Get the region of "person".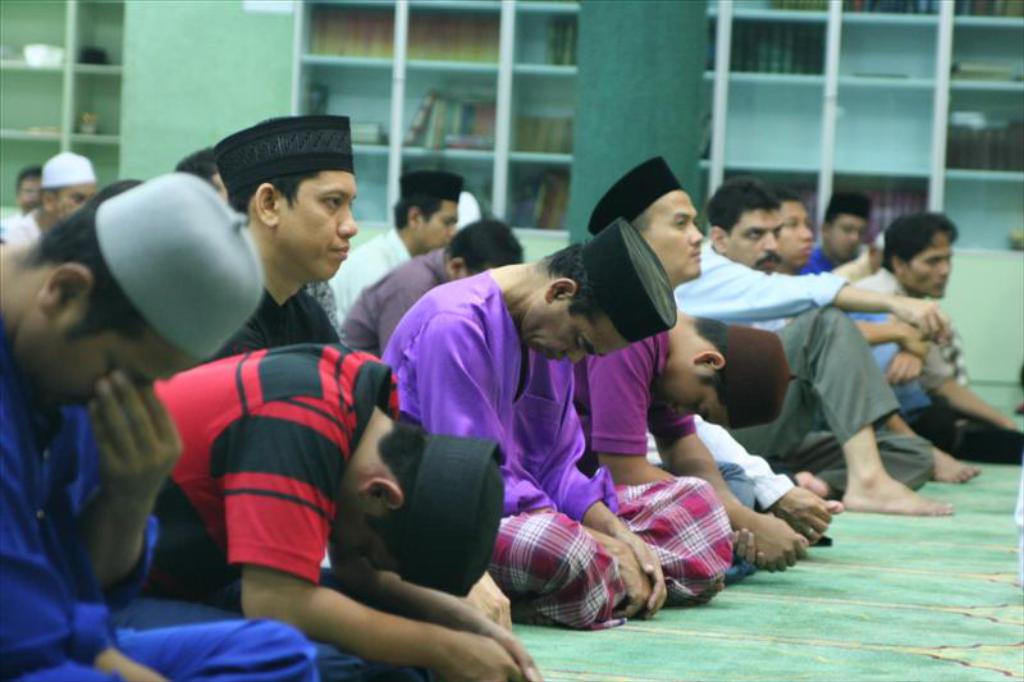
<box>335,216,524,357</box>.
